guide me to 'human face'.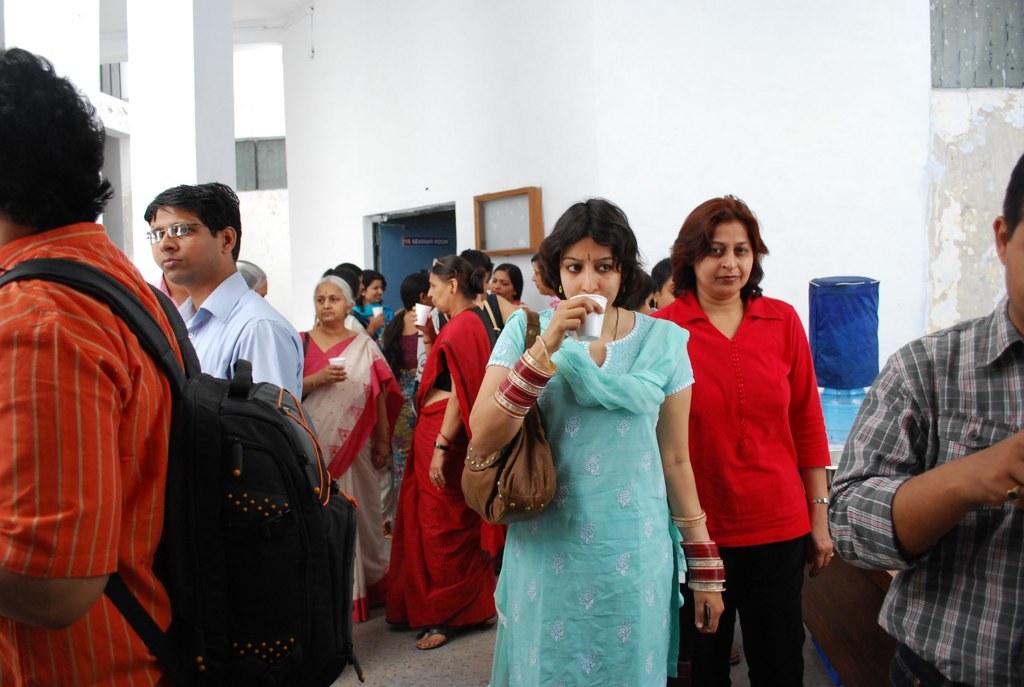
Guidance: bbox=(490, 268, 514, 298).
